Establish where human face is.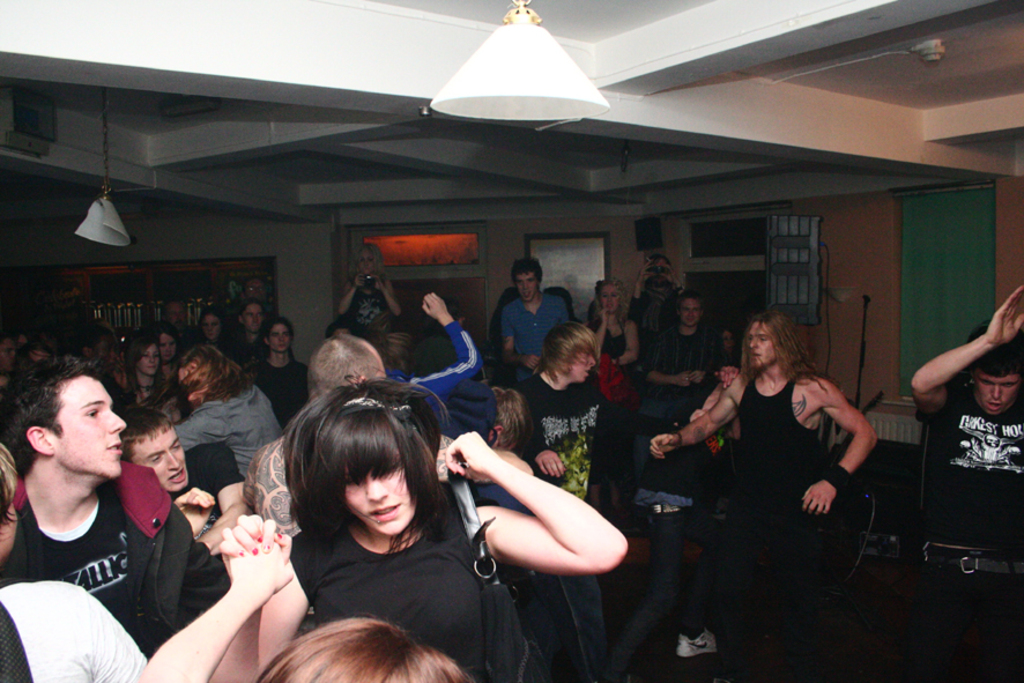
Established at <bbox>184, 347, 213, 394</bbox>.
